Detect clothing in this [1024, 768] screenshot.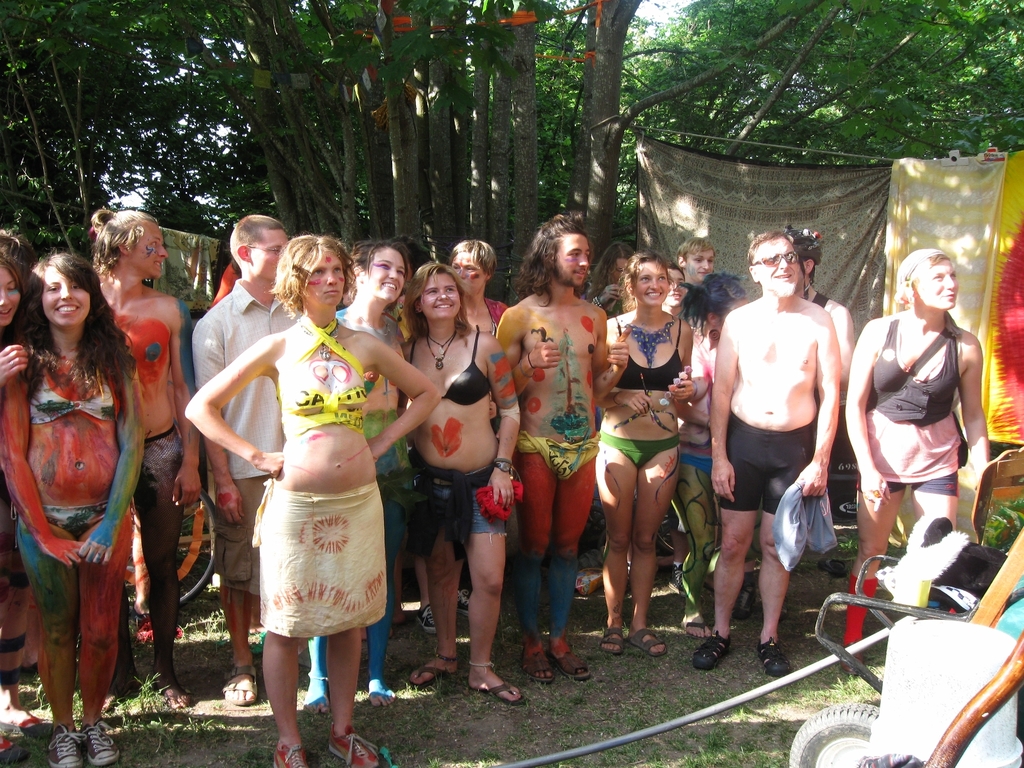
Detection: [249, 316, 386, 637].
